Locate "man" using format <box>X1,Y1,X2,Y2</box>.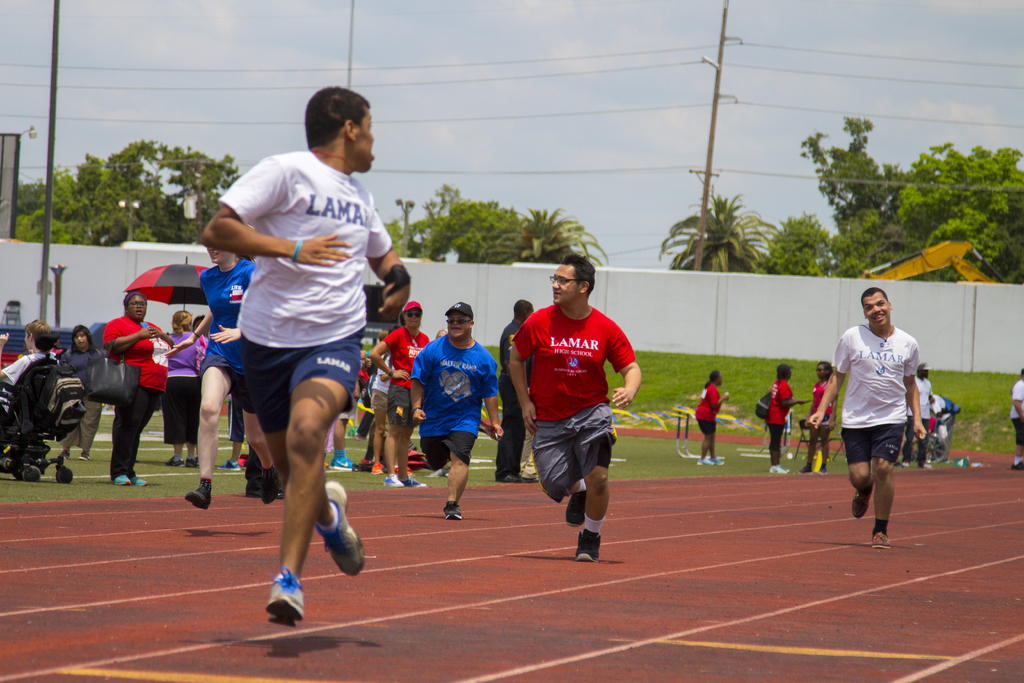
<box>191,94,399,616</box>.
